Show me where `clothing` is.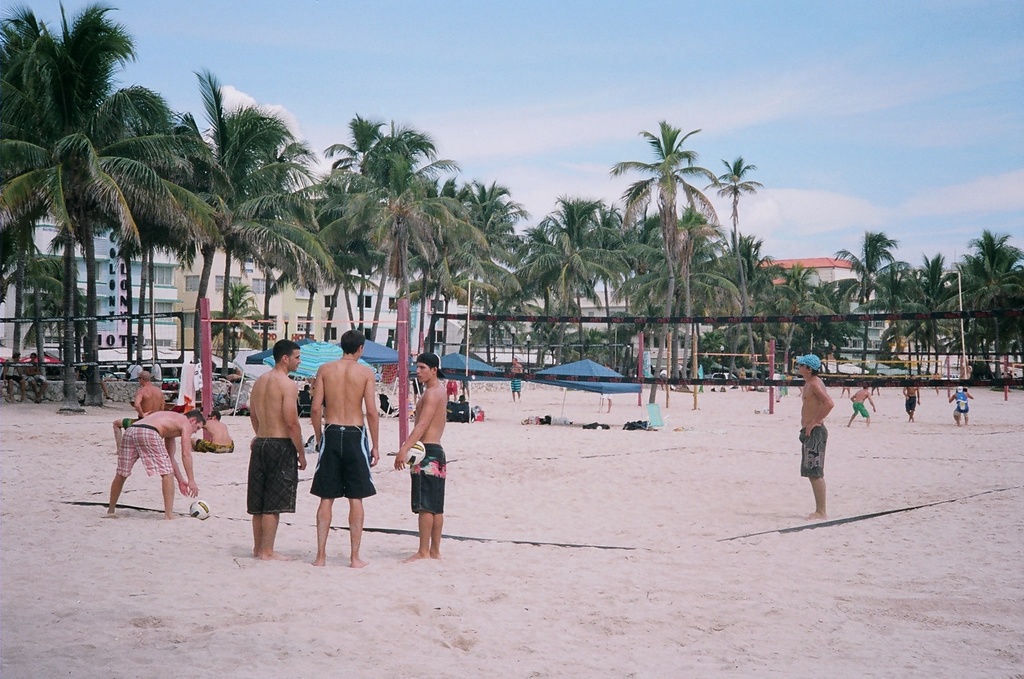
`clothing` is at Rect(306, 422, 378, 501).
